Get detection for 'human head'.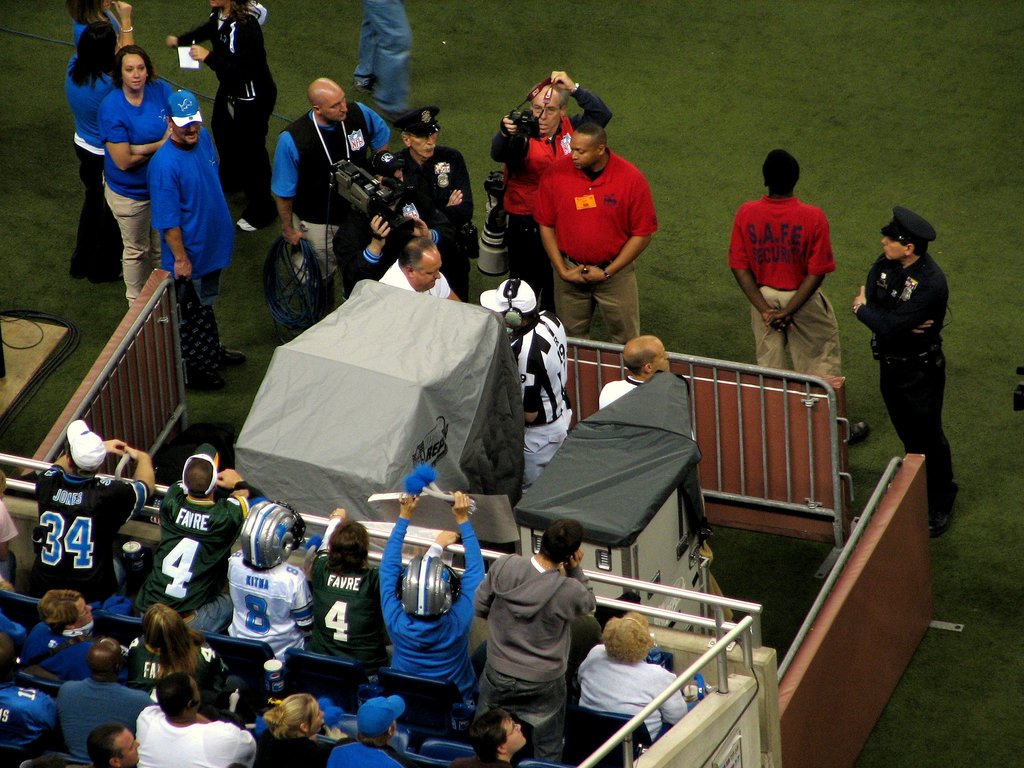
Detection: <region>328, 517, 370, 575</region>.
